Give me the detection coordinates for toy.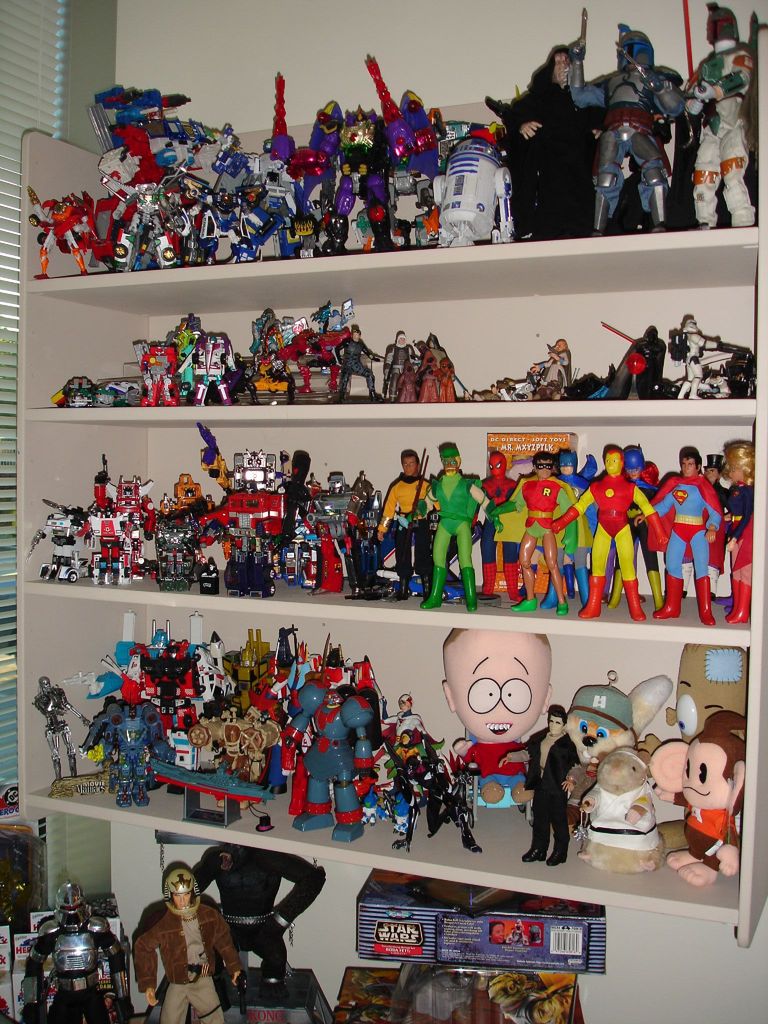
134,868,248,1023.
